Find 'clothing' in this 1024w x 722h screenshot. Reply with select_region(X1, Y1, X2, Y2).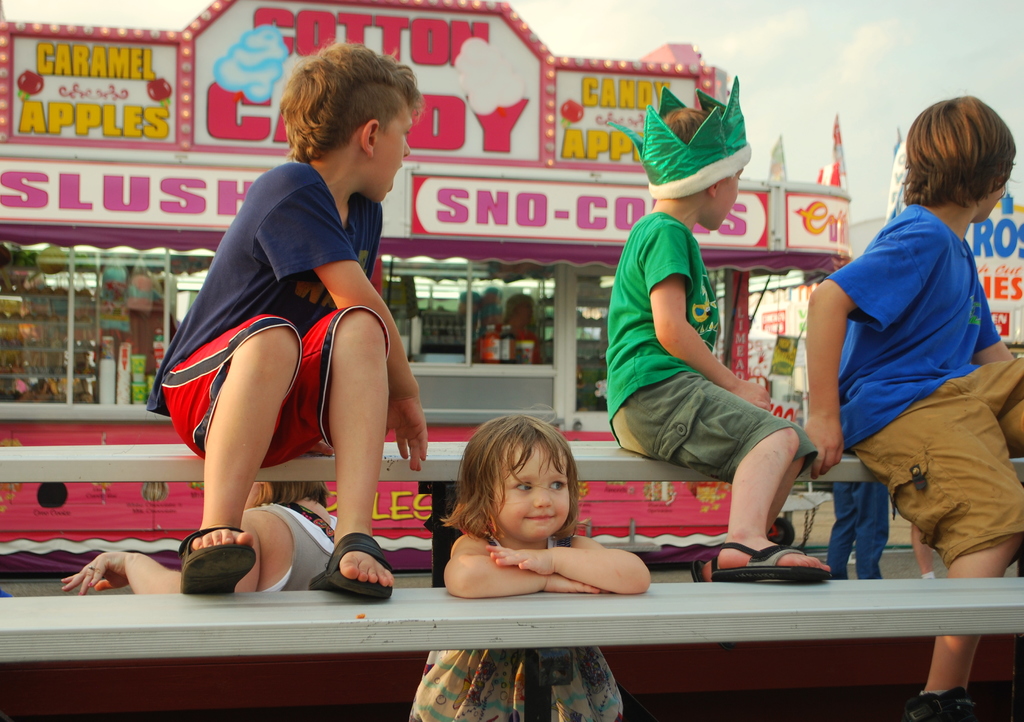
select_region(255, 493, 338, 588).
